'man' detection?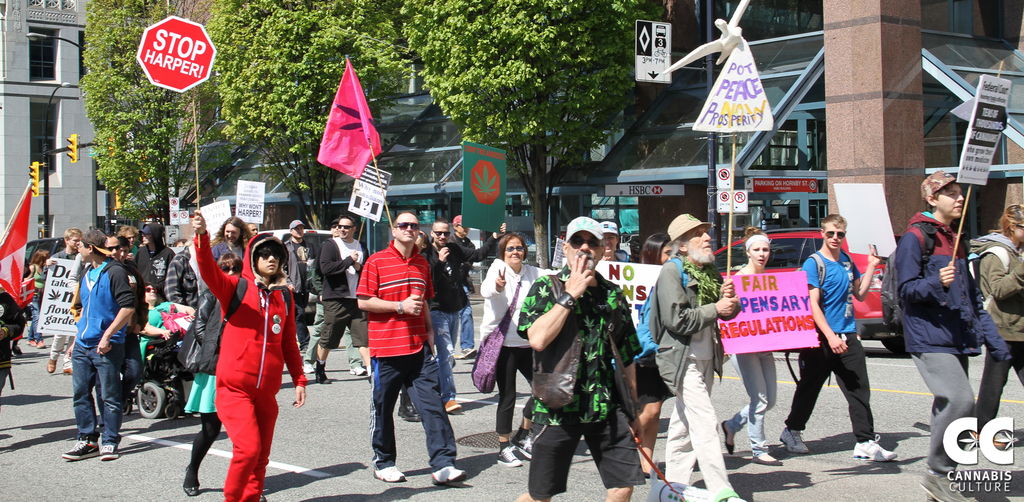
box(888, 169, 1020, 501)
